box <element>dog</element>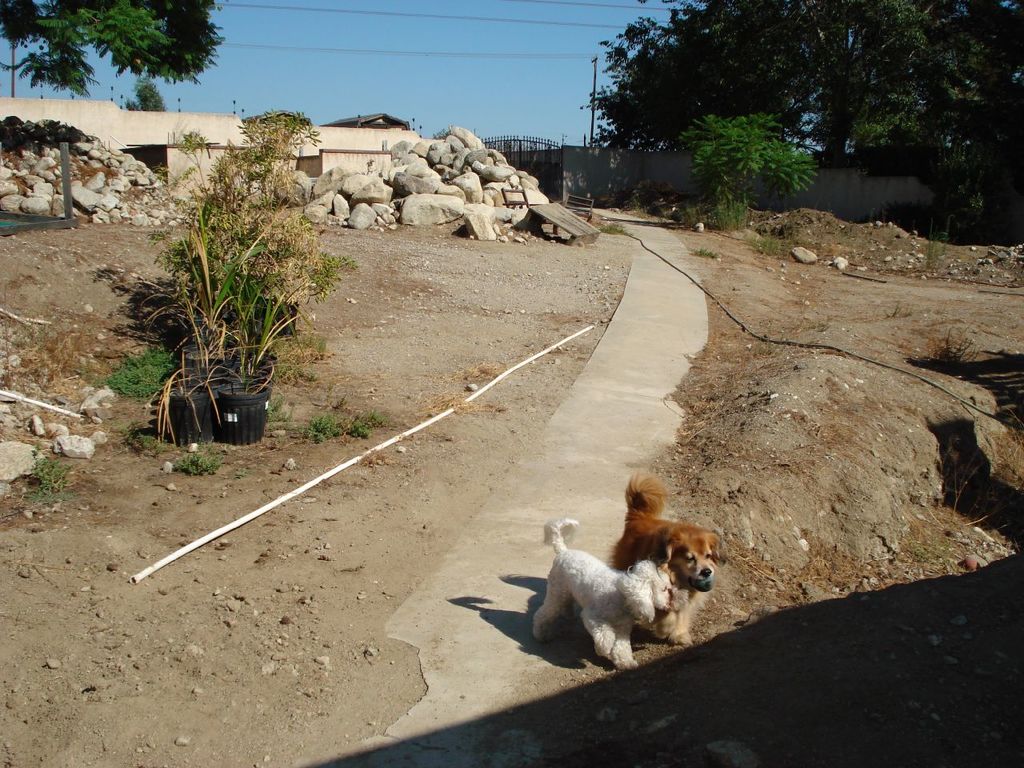
bbox(603, 474, 722, 649)
